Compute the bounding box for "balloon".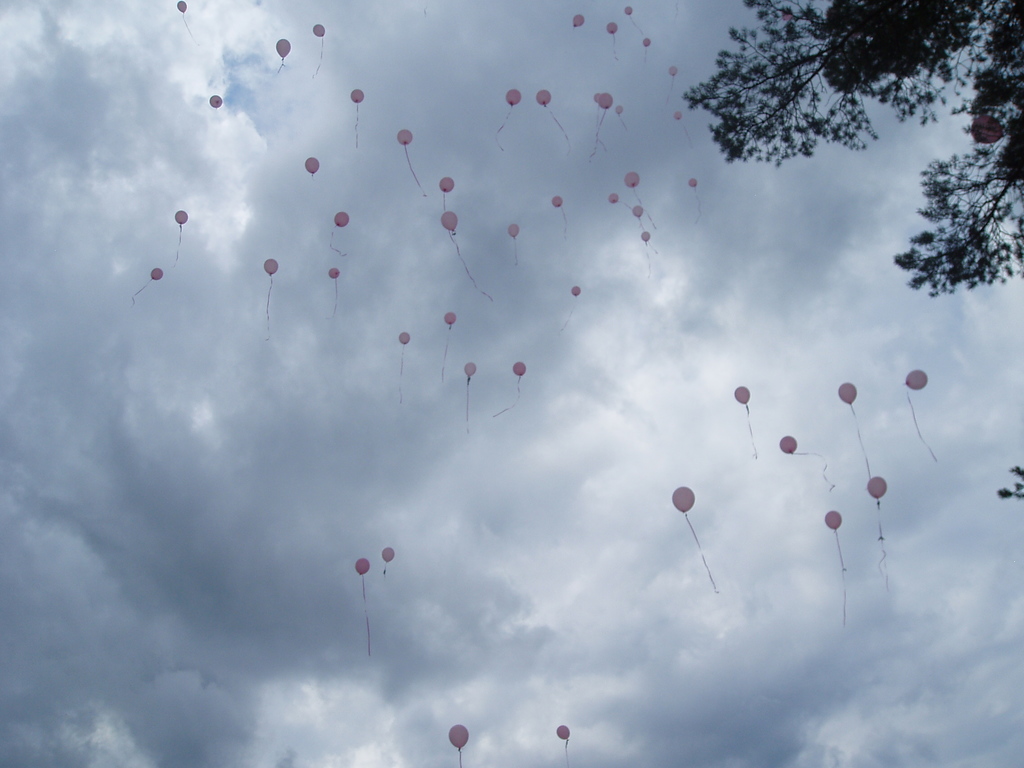
detection(347, 88, 367, 104).
